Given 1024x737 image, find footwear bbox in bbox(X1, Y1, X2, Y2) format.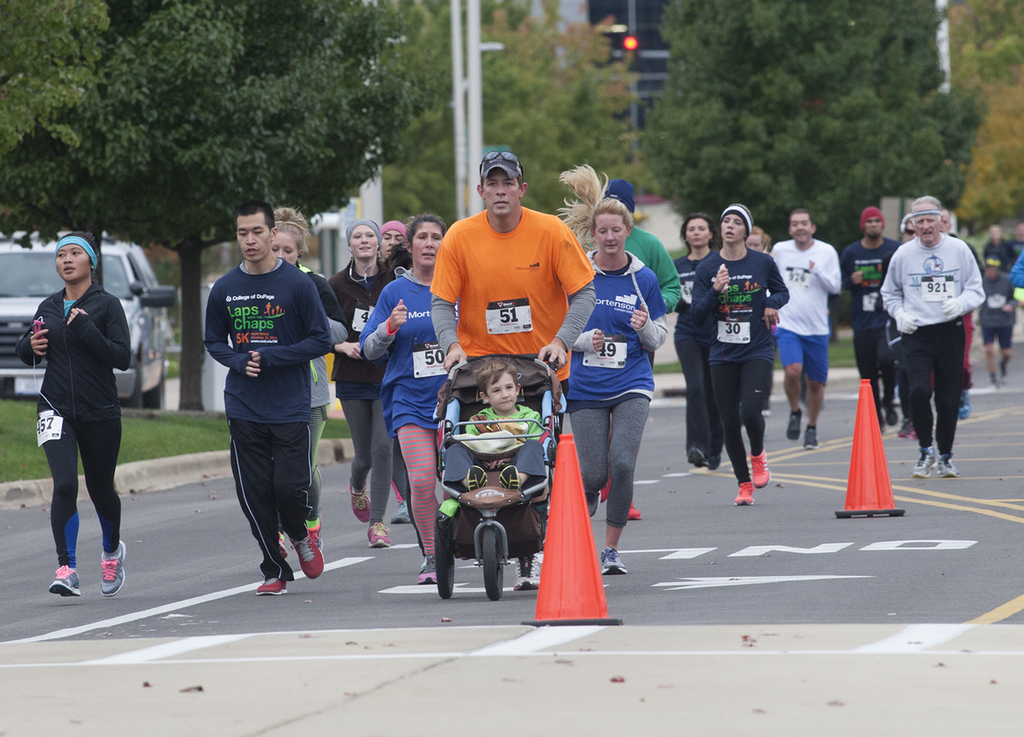
bbox(731, 483, 753, 505).
